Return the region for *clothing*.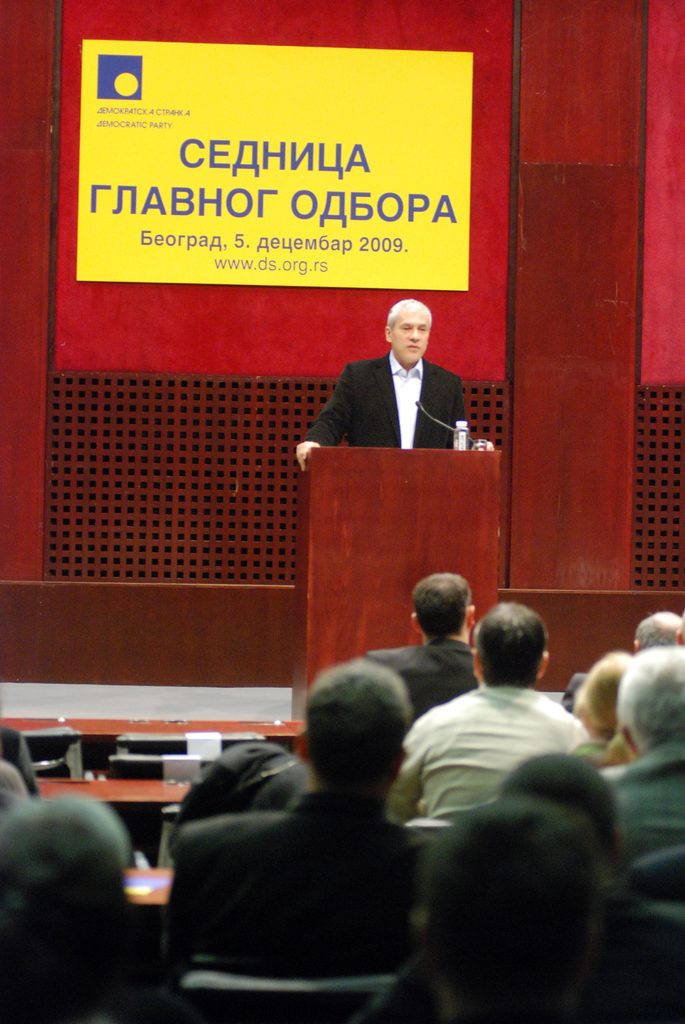
region(304, 350, 463, 449).
